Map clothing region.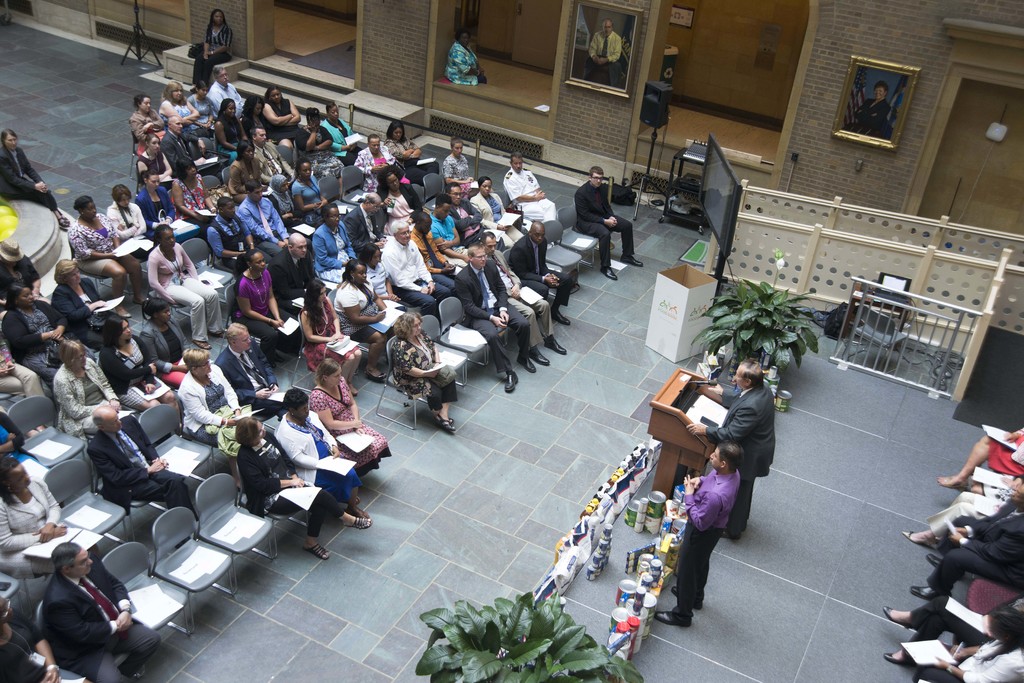
Mapped to <region>287, 172, 342, 223</region>.
